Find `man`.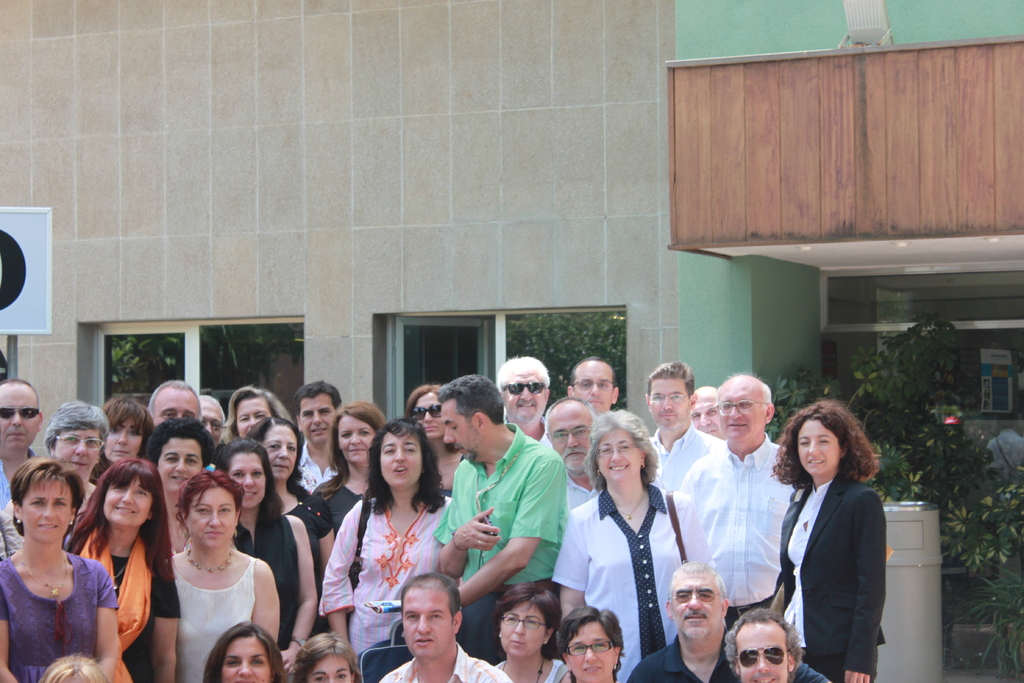
l=375, t=572, r=516, b=682.
